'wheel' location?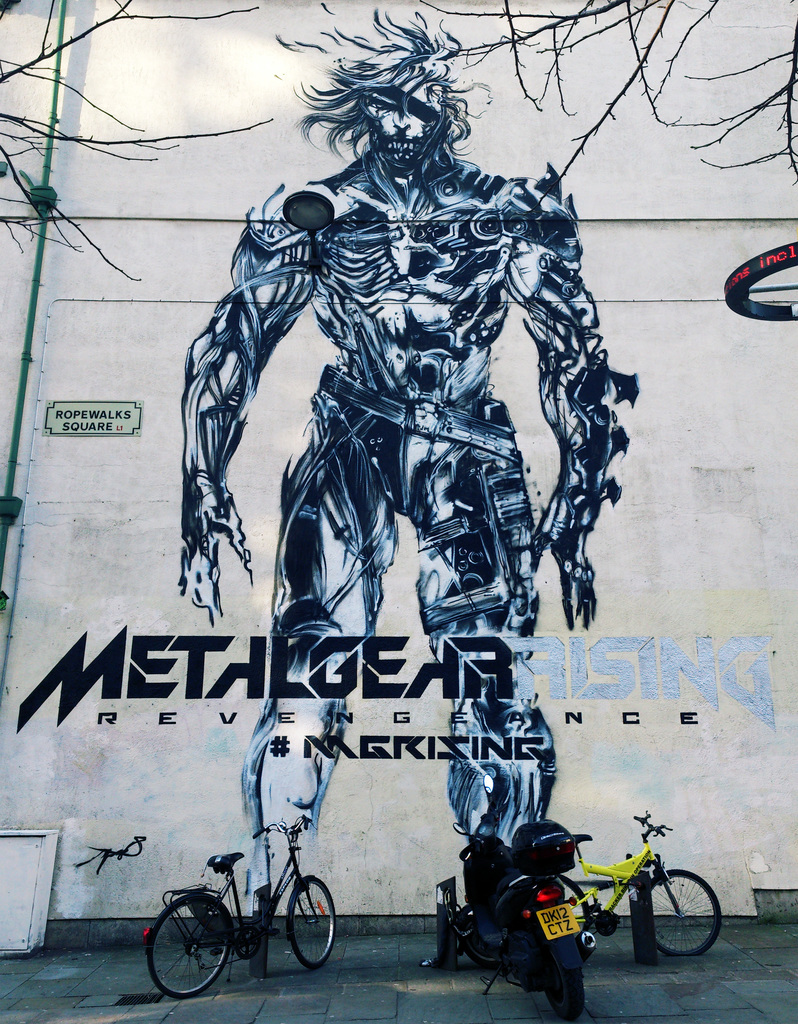
x1=631 y1=854 x2=726 y2=957
